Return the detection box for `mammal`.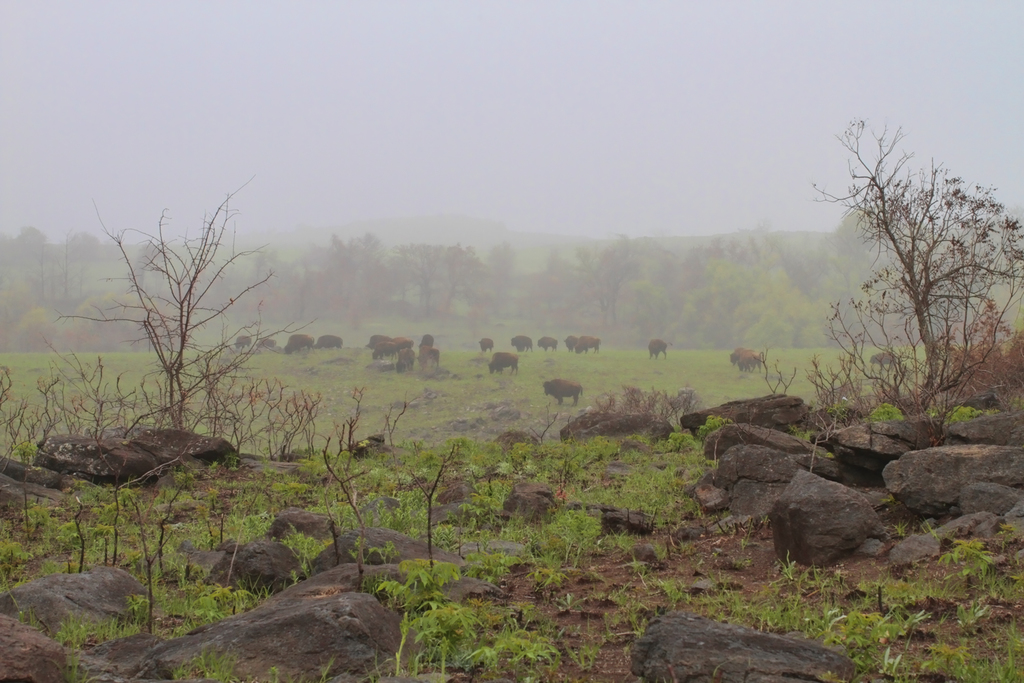
(317, 331, 343, 349).
